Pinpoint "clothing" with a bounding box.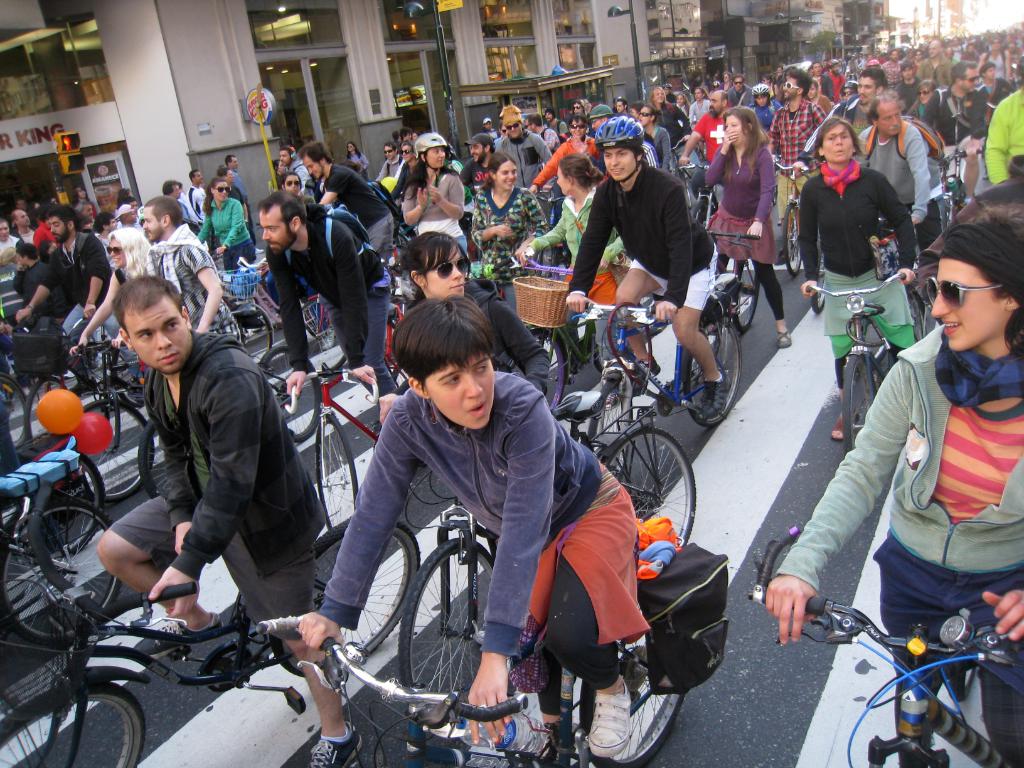
<region>850, 118, 940, 258</region>.
